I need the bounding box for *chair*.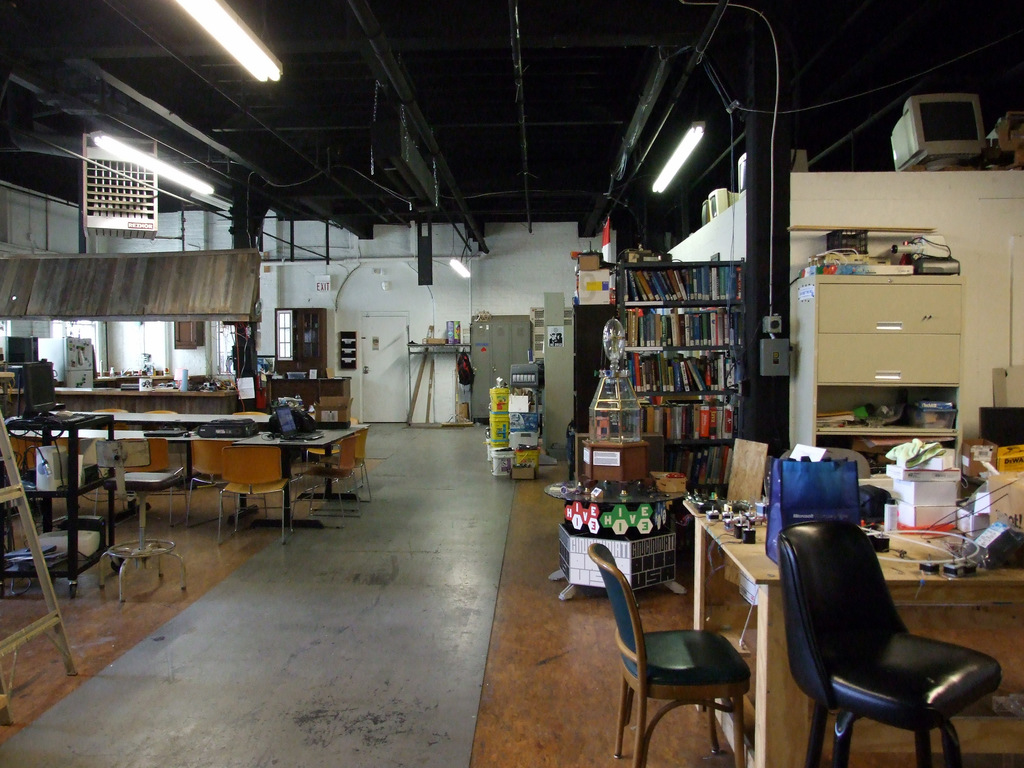
Here it is: x1=184, y1=440, x2=250, y2=524.
